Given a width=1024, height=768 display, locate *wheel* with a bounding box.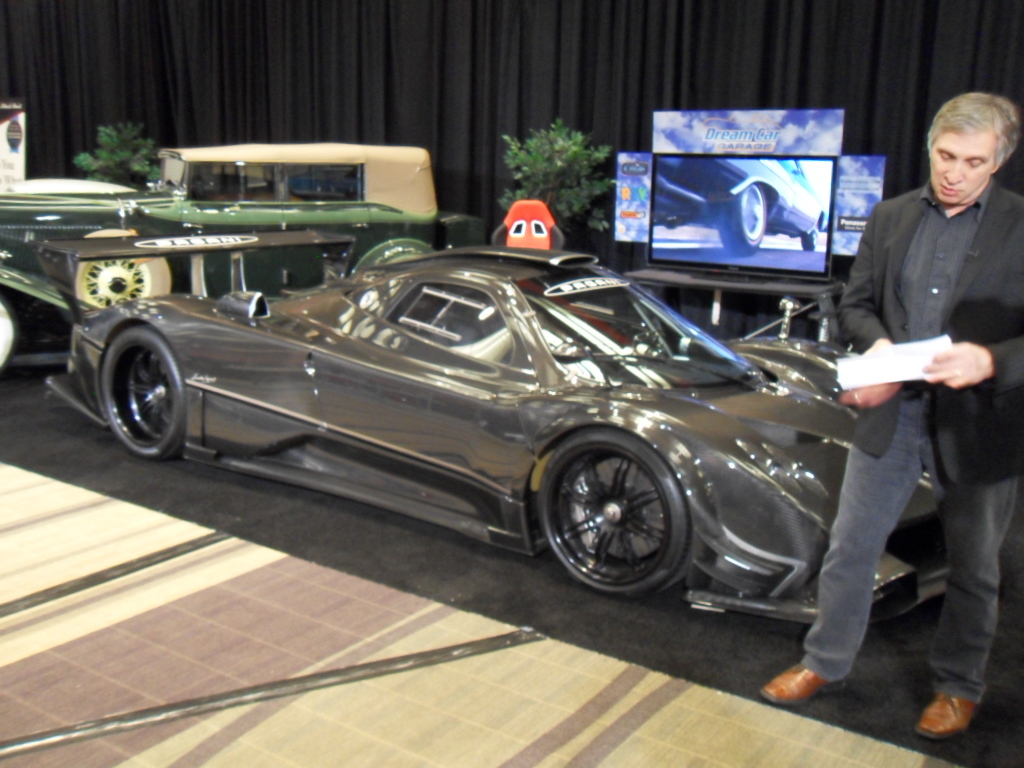
Located: 719, 191, 773, 250.
